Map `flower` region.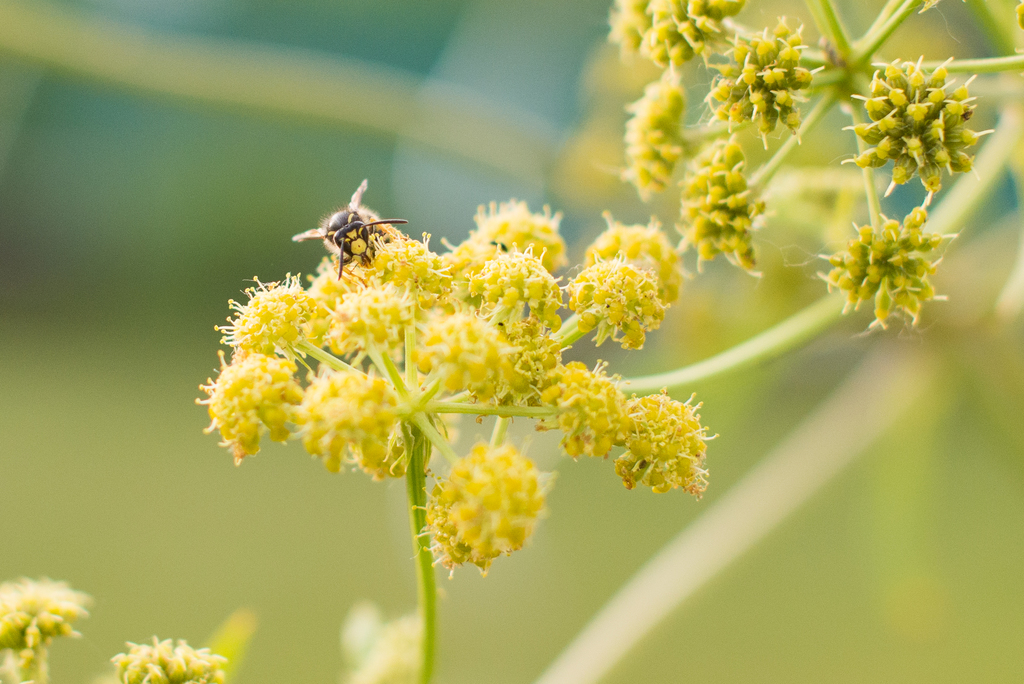
Mapped to [2,569,78,668].
